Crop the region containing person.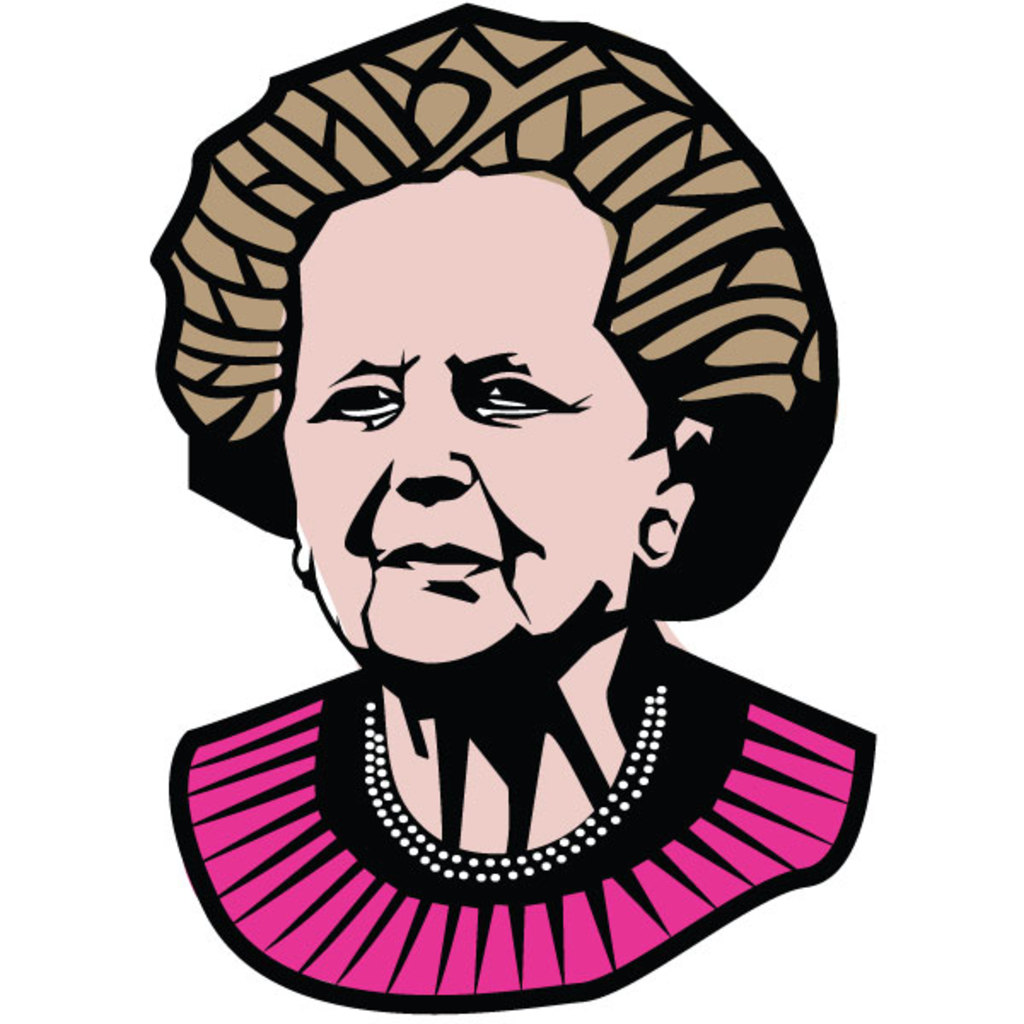
Crop region: left=44, top=26, right=915, bottom=1009.
